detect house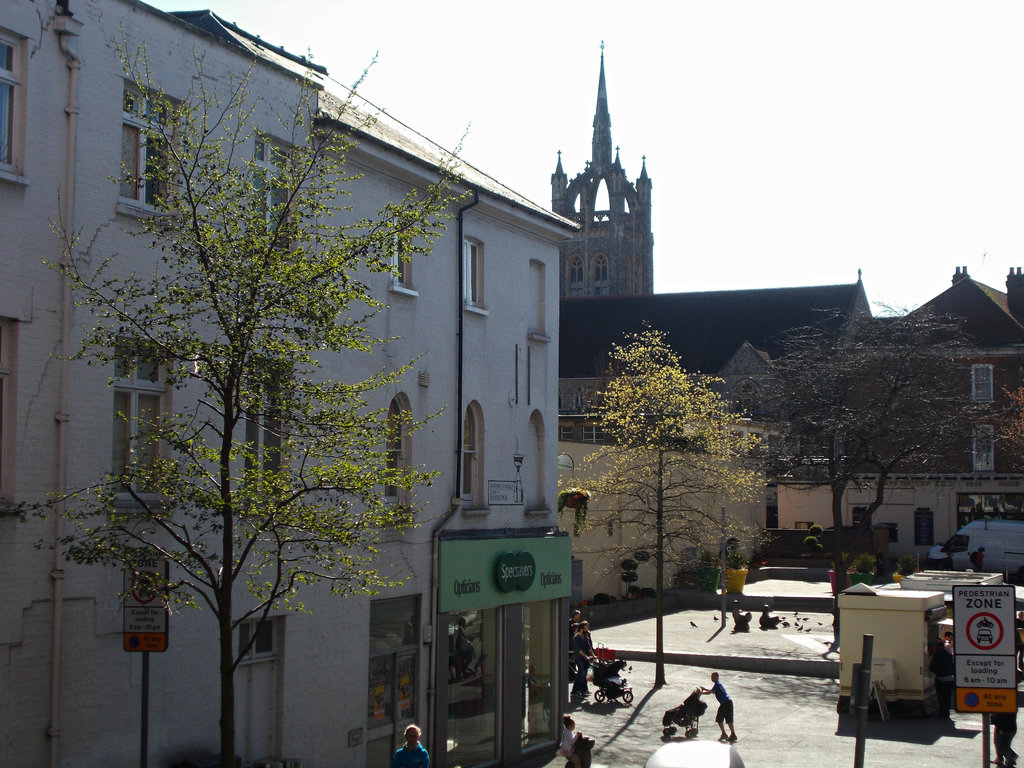
left=557, top=262, right=1023, bottom=573
